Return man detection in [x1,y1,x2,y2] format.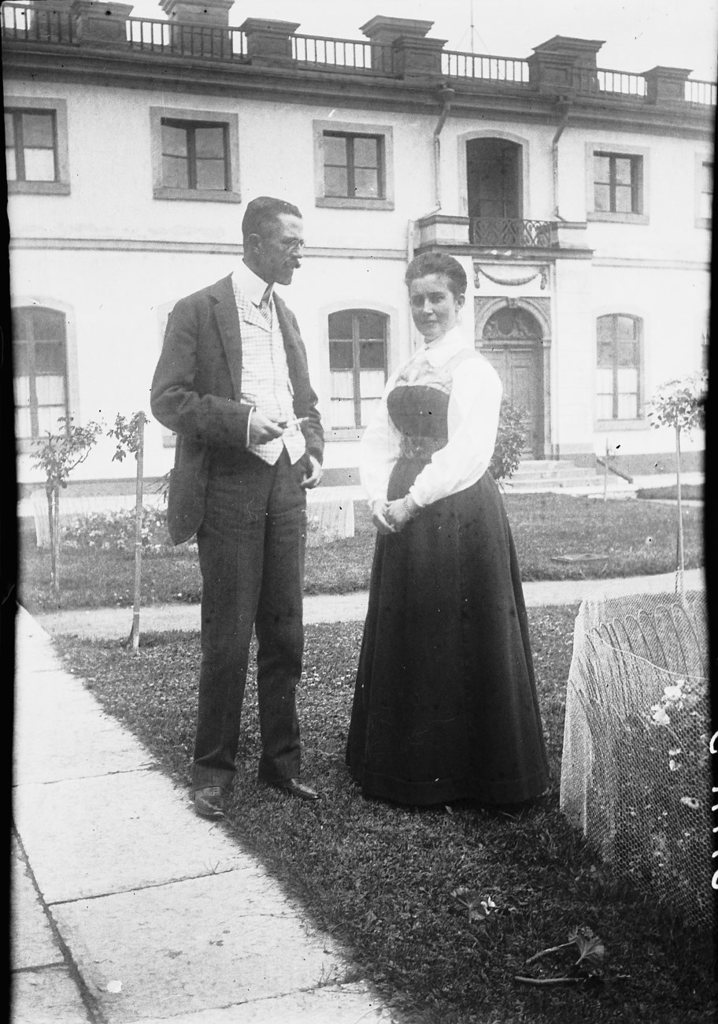
[154,208,346,835].
